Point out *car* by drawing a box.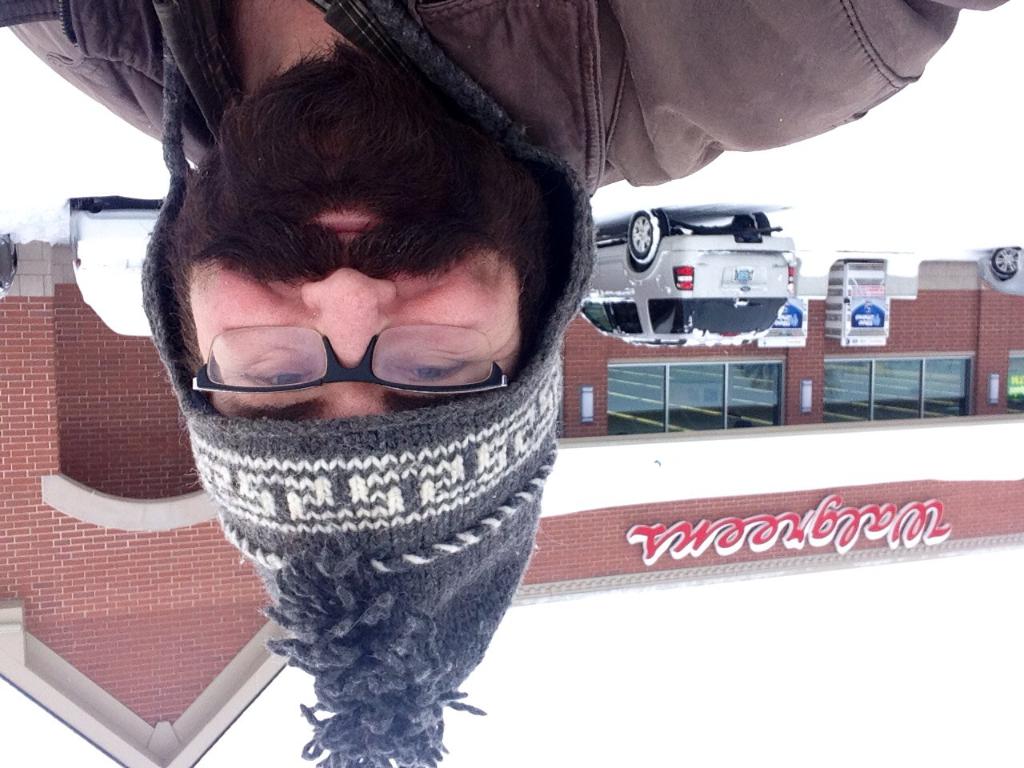
region(72, 198, 160, 342).
